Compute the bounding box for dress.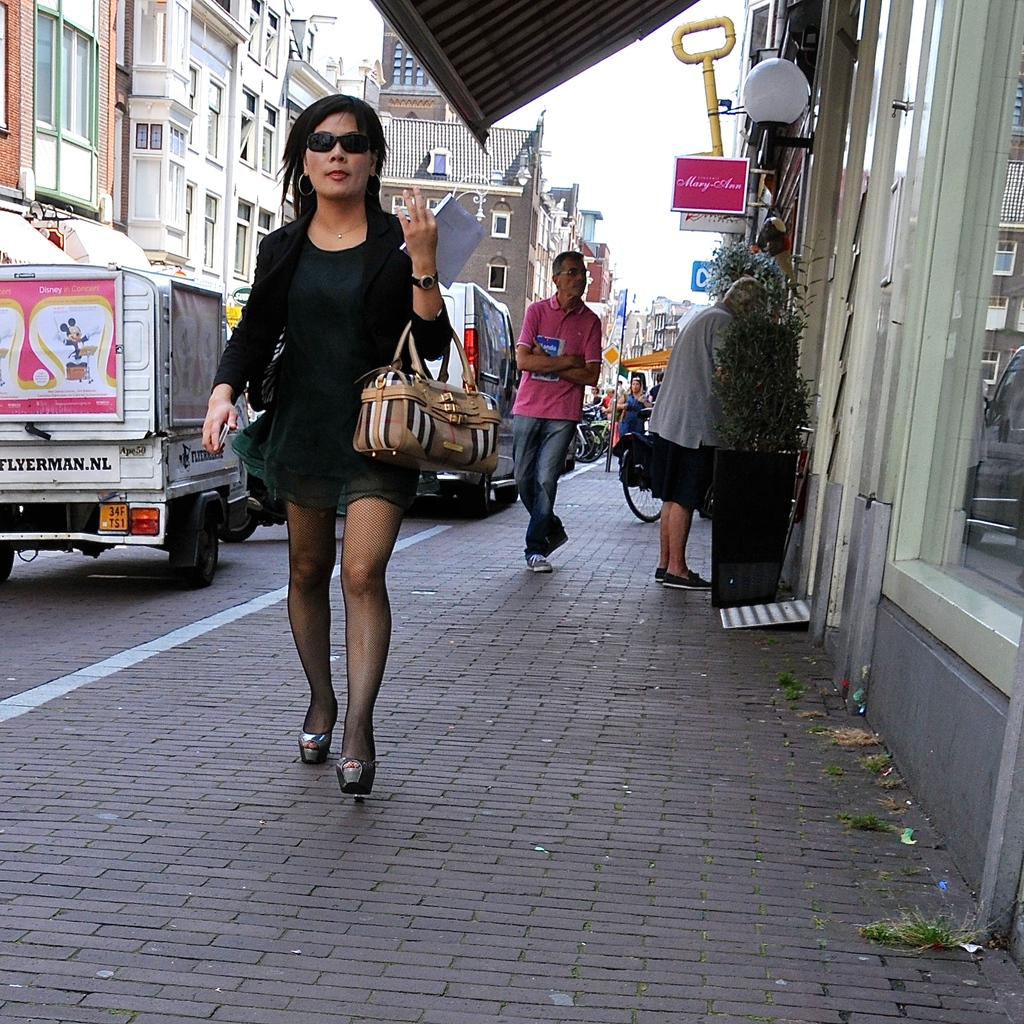
bbox=[232, 217, 434, 525].
